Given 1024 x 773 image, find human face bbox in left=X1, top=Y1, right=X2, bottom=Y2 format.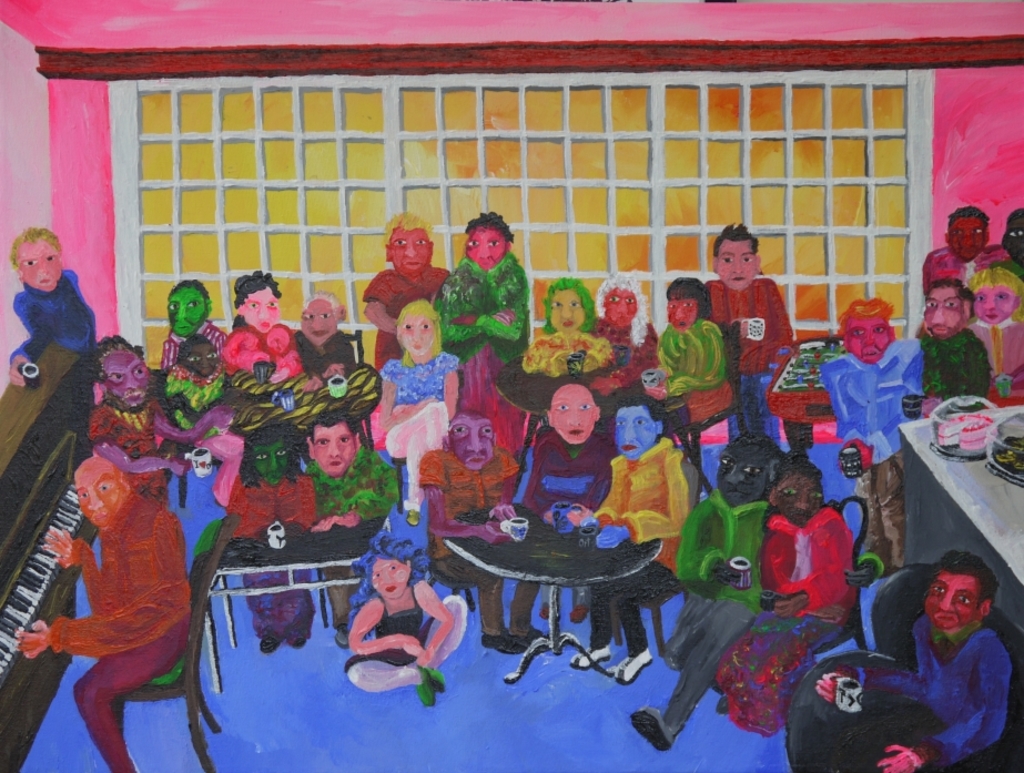
left=240, top=283, right=282, bottom=337.
